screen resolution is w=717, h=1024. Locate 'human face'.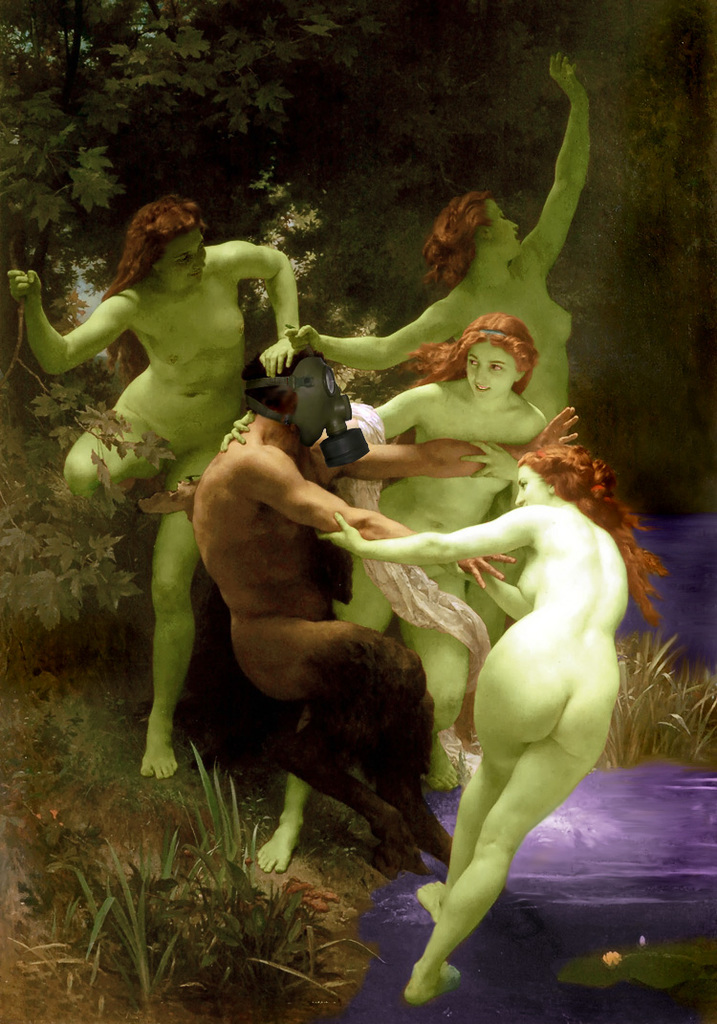
<box>164,217,225,300</box>.
